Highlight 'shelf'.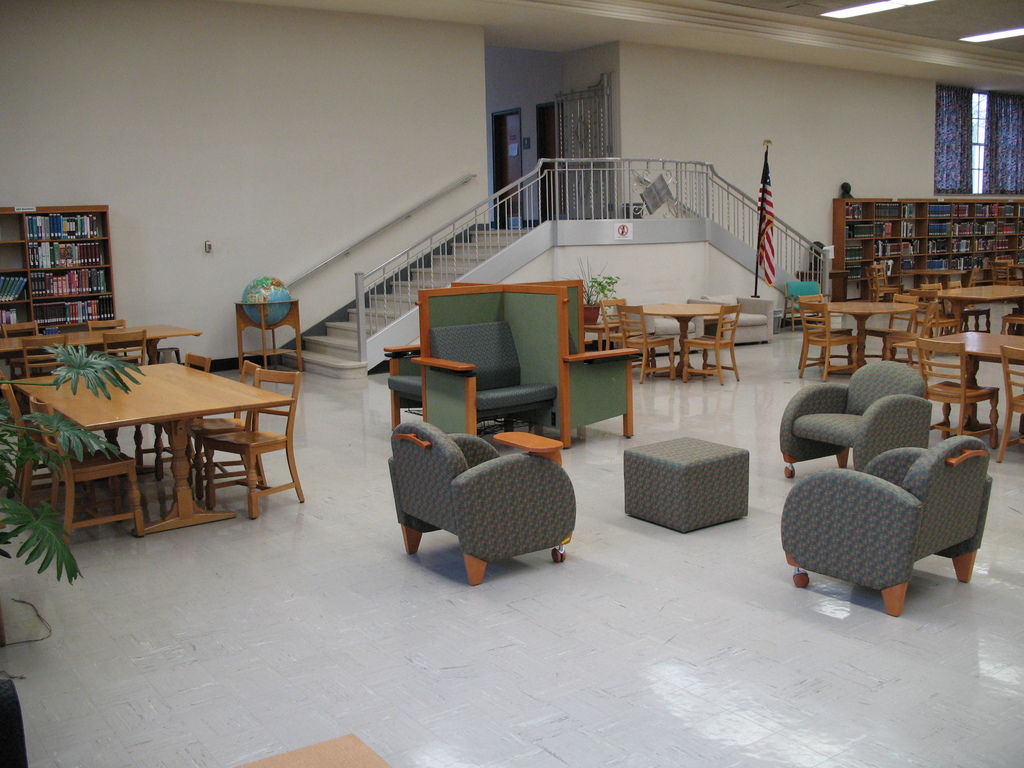
Highlighted region: Rect(897, 197, 922, 295).
